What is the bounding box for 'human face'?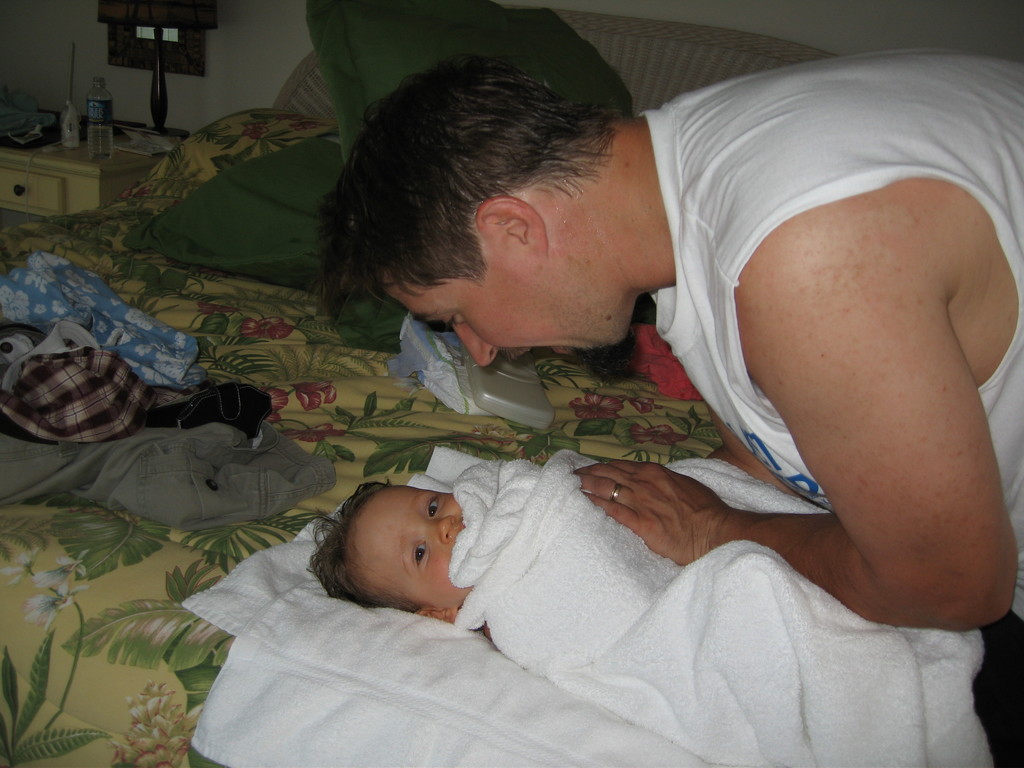
<box>381,264,636,369</box>.
